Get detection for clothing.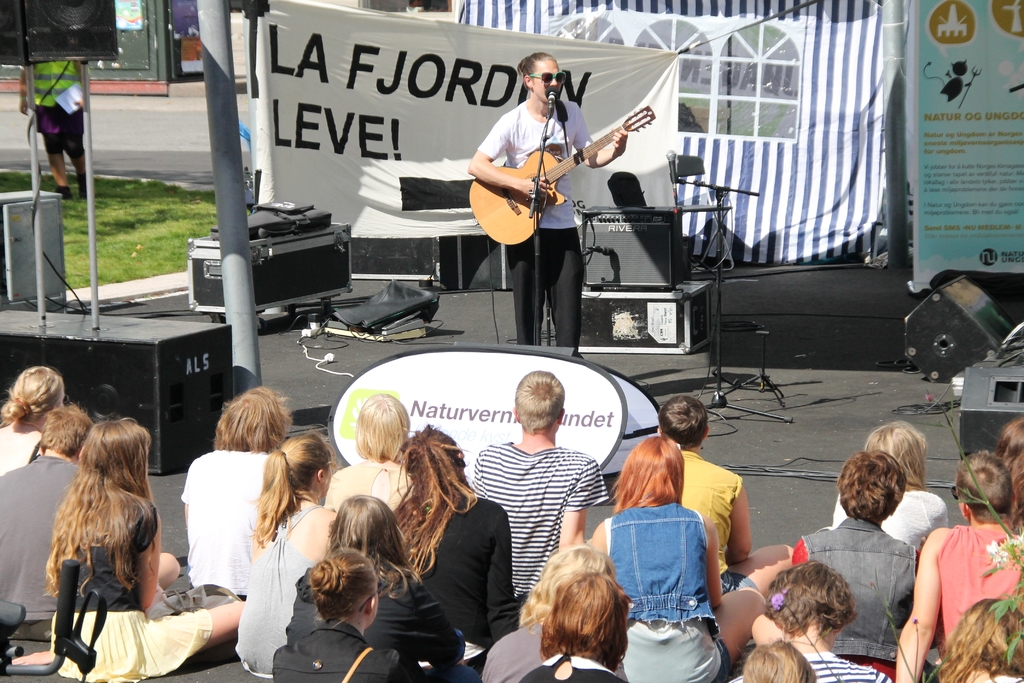
Detection: crop(272, 614, 394, 682).
